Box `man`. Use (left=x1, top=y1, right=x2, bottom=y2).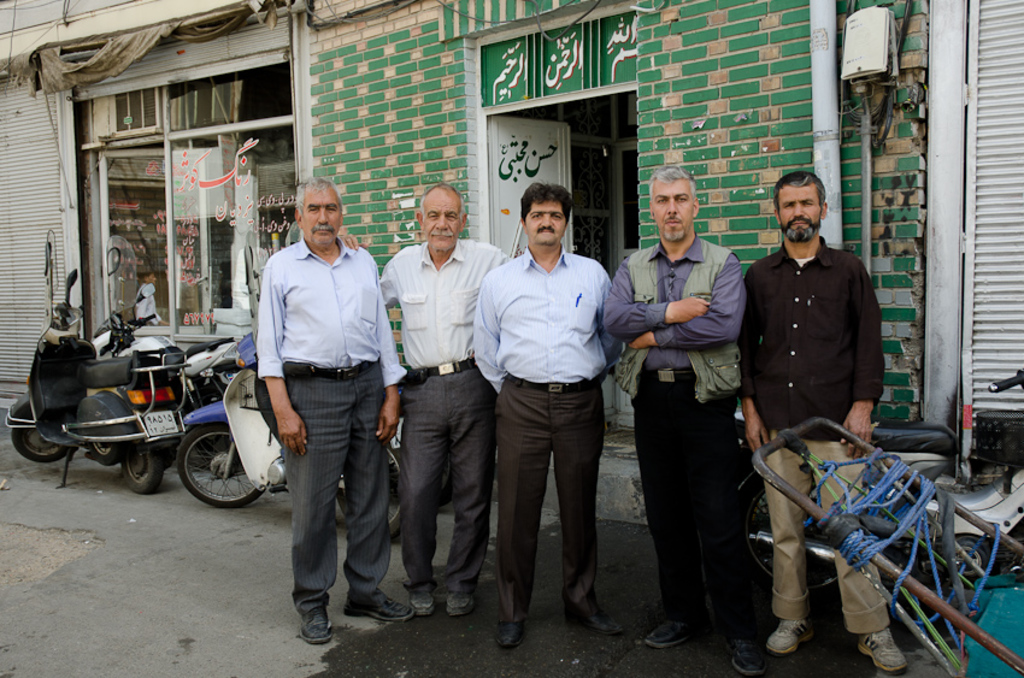
(left=600, top=161, right=760, bottom=677).
